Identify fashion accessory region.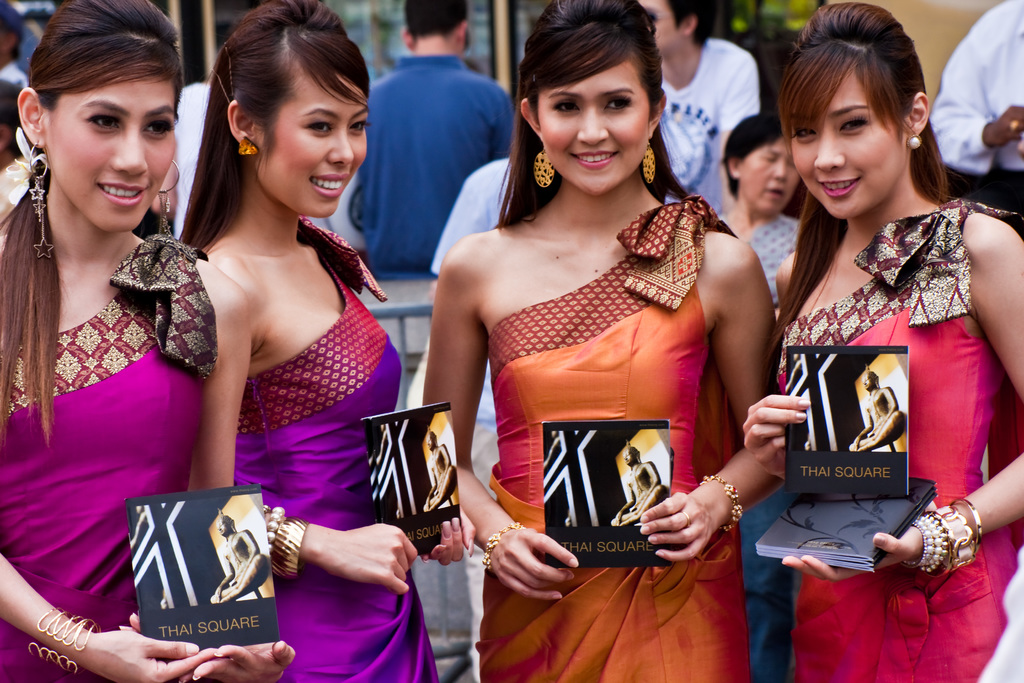
Region: [x1=225, y1=38, x2=234, y2=97].
